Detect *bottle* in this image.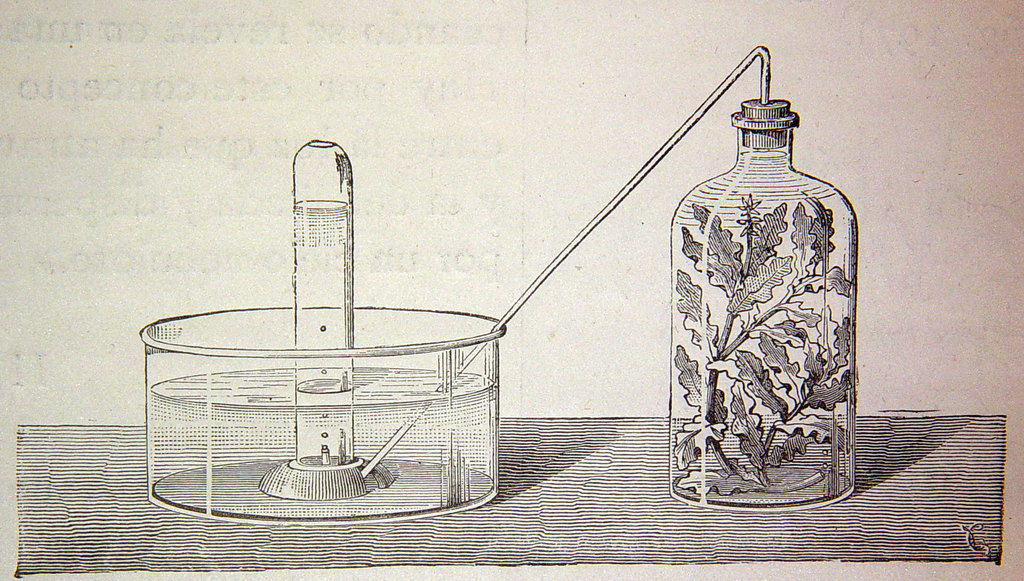
Detection: {"x1": 662, "y1": 65, "x2": 862, "y2": 519}.
